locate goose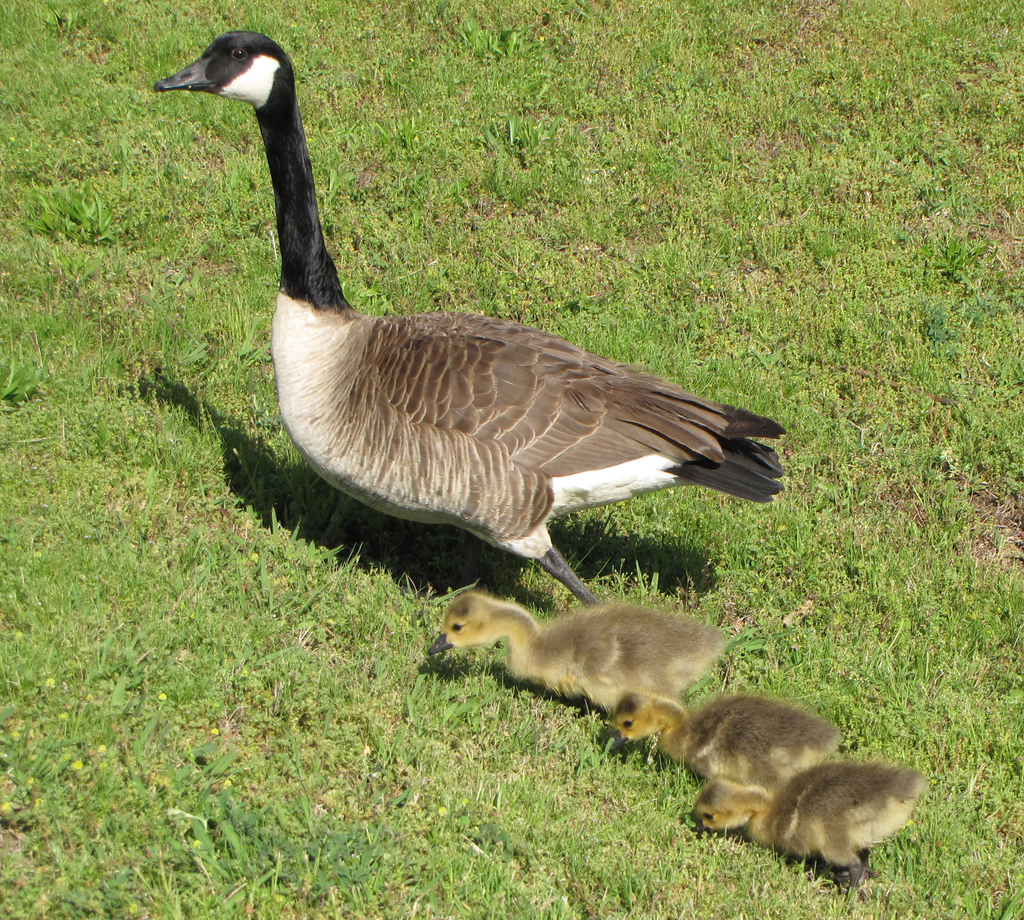
423:598:729:716
